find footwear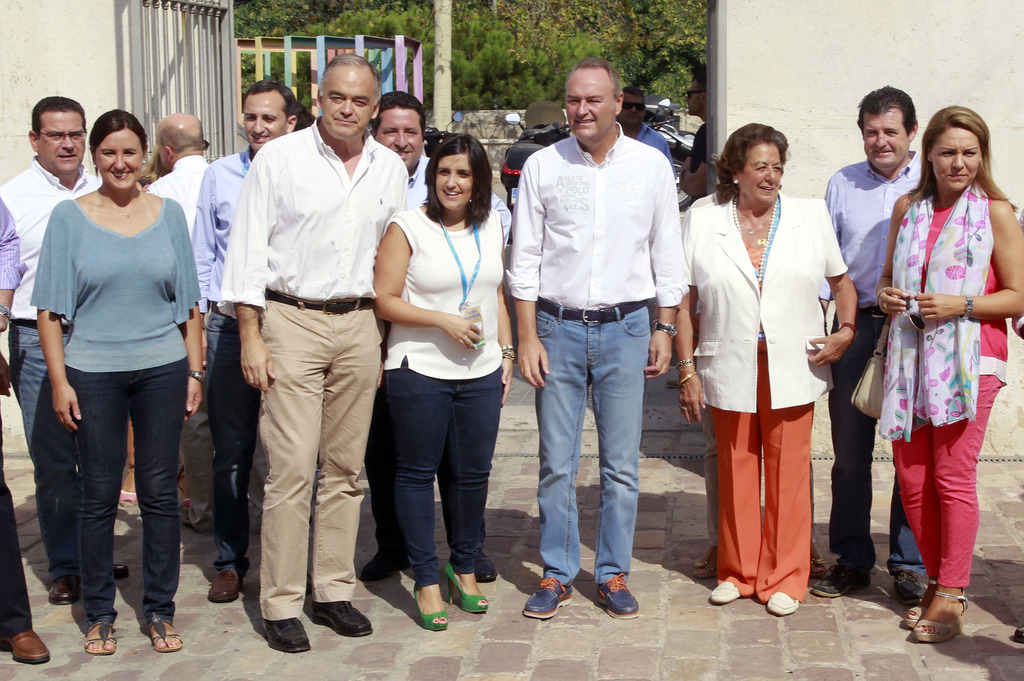
<region>205, 569, 248, 604</region>
